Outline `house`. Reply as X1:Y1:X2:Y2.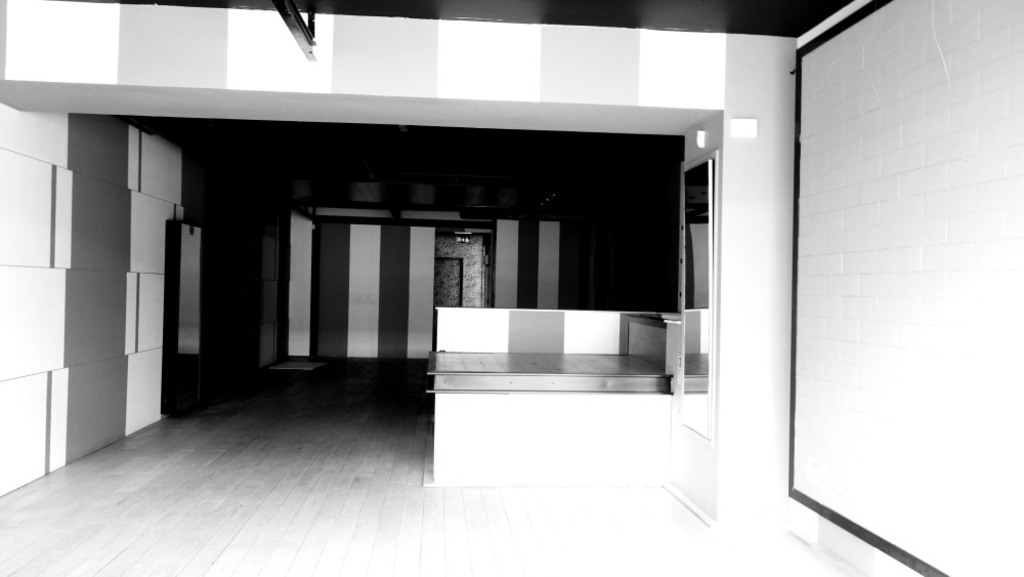
0:0:1023:576.
